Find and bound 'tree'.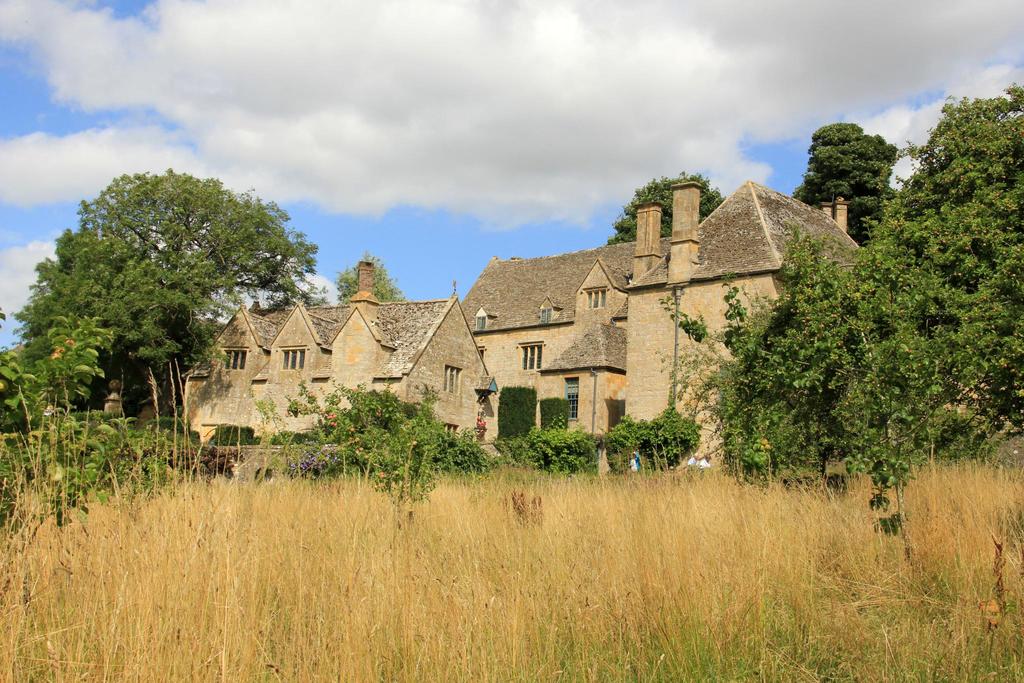
Bound: pyautogui.locateOnScreen(339, 249, 406, 304).
